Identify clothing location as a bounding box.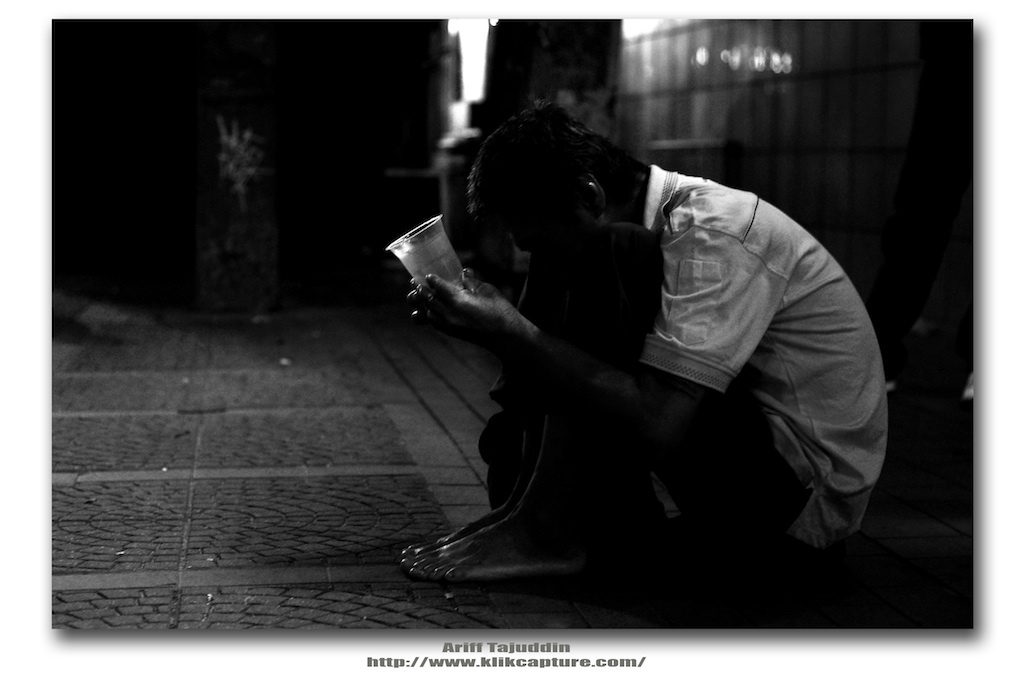
{"left": 532, "top": 111, "right": 867, "bottom": 546}.
